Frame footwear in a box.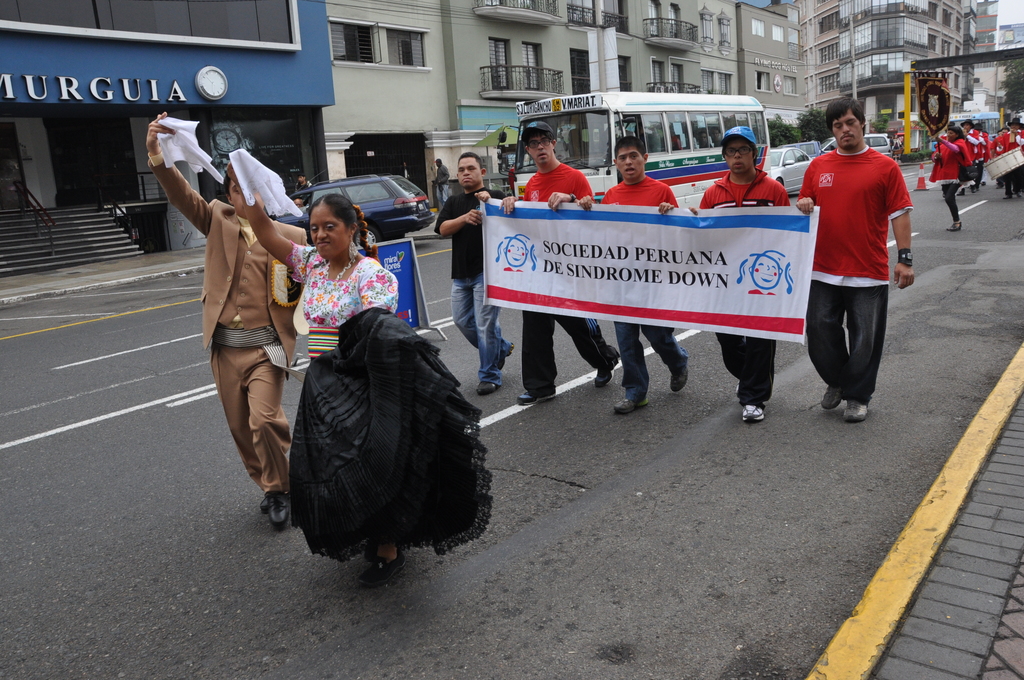
[x1=260, y1=489, x2=273, y2=514].
